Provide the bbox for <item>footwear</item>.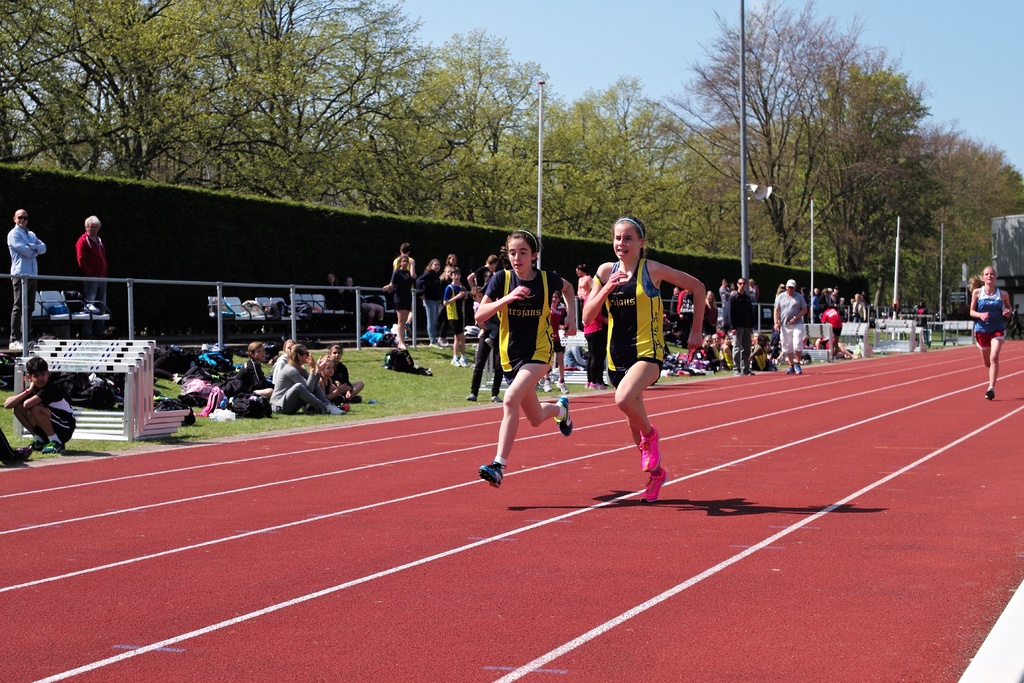
l=330, t=403, r=345, b=415.
